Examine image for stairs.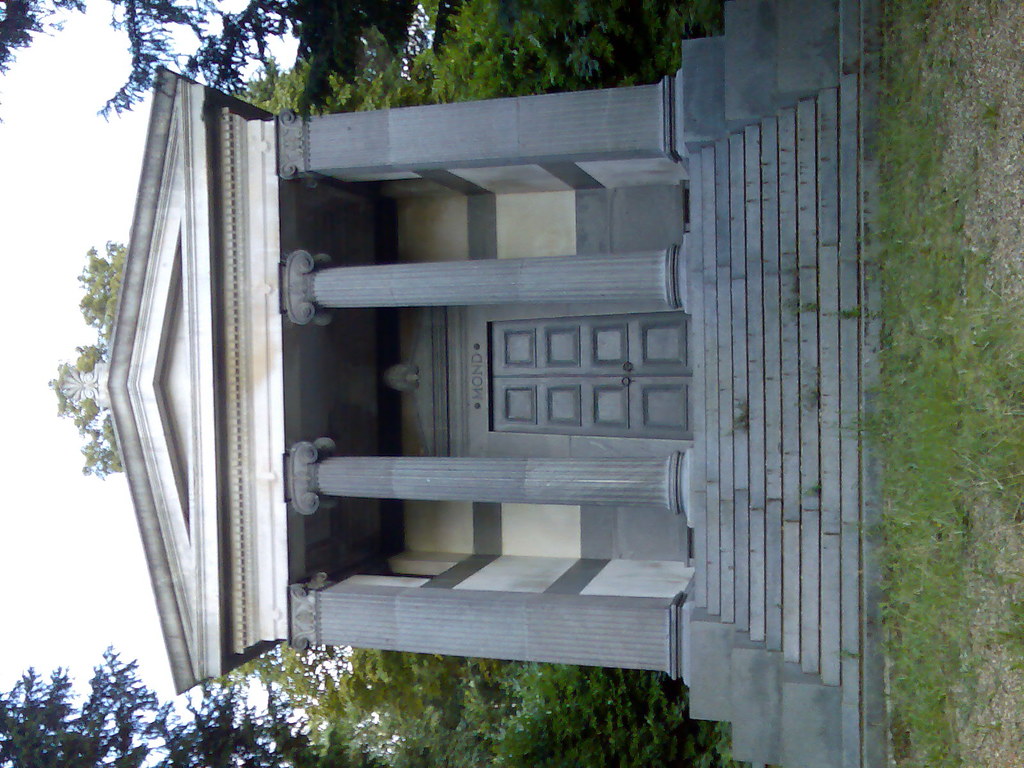
Examination result: bbox=[676, 0, 887, 767].
